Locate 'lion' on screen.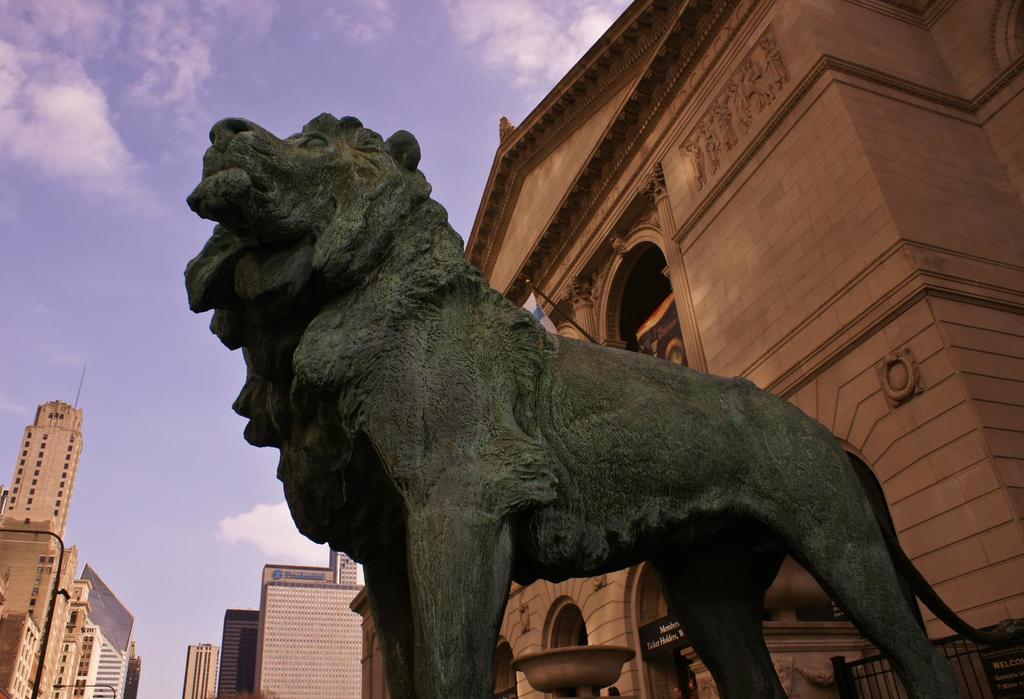
On screen at 184:108:1023:698.
